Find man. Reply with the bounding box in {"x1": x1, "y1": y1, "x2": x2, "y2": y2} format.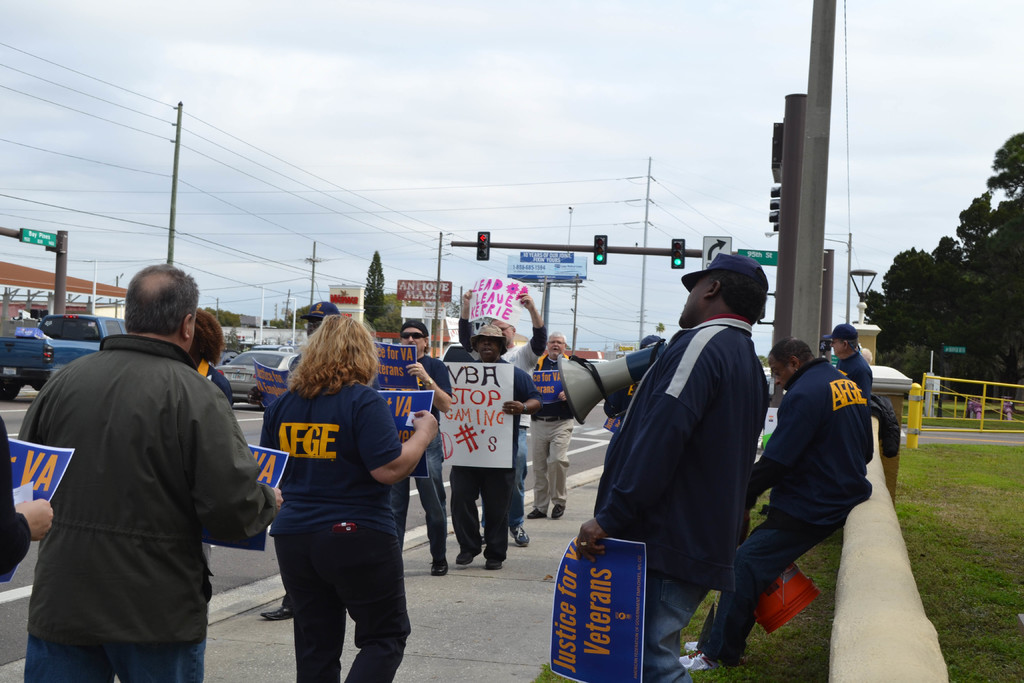
{"x1": 451, "y1": 327, "x2": 550, "y2": 569}.
